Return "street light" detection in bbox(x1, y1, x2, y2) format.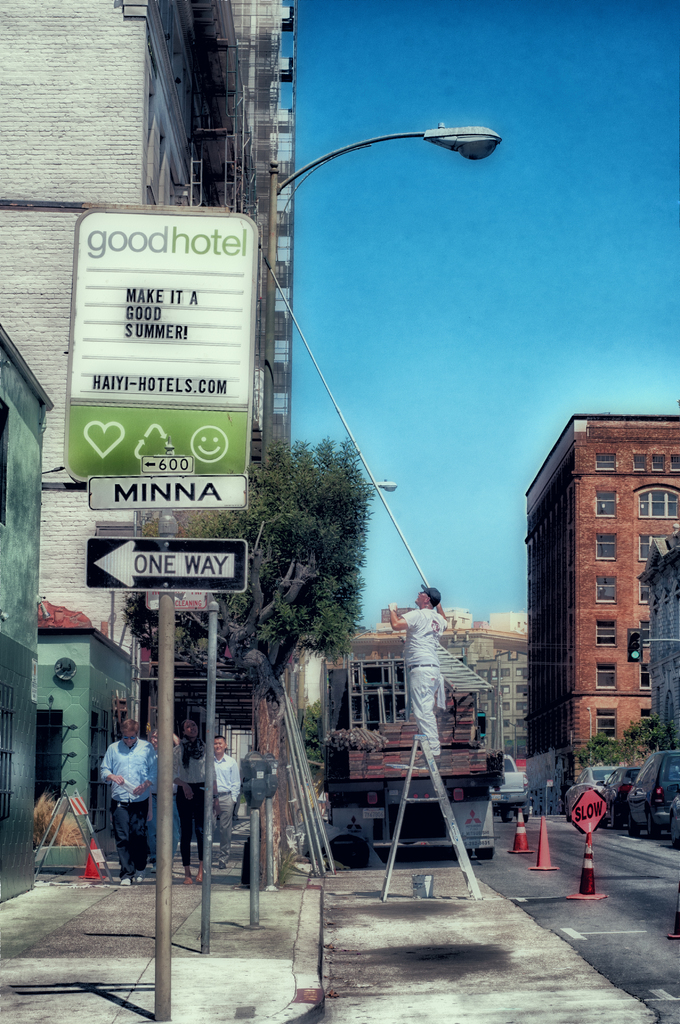
bbox(350, 471, 396, 494).
